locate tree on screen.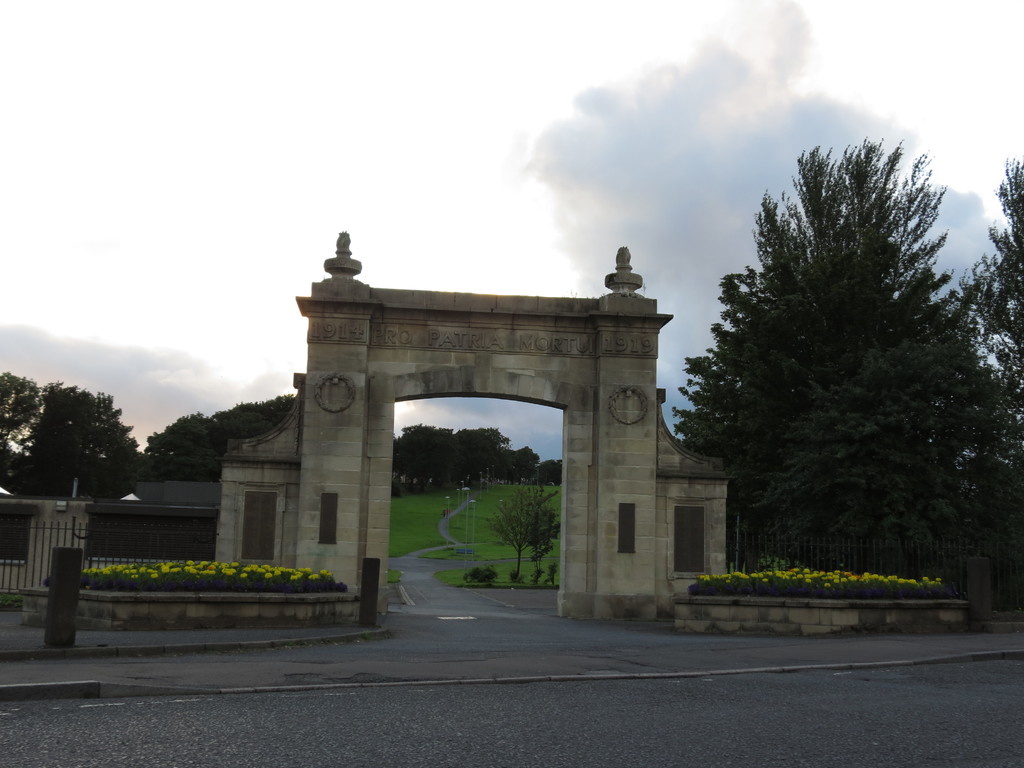
On screen at <bbox>487, 489, 545, 579</bbox>.
